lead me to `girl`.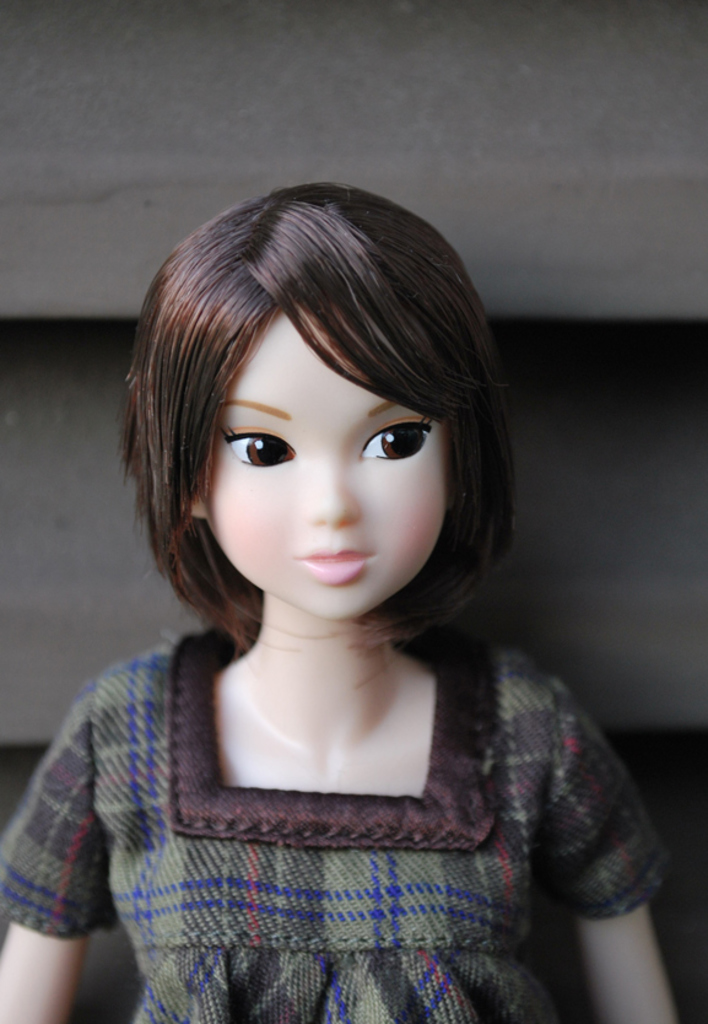
Lead to l=0, t=179, r=674, b=1023.
